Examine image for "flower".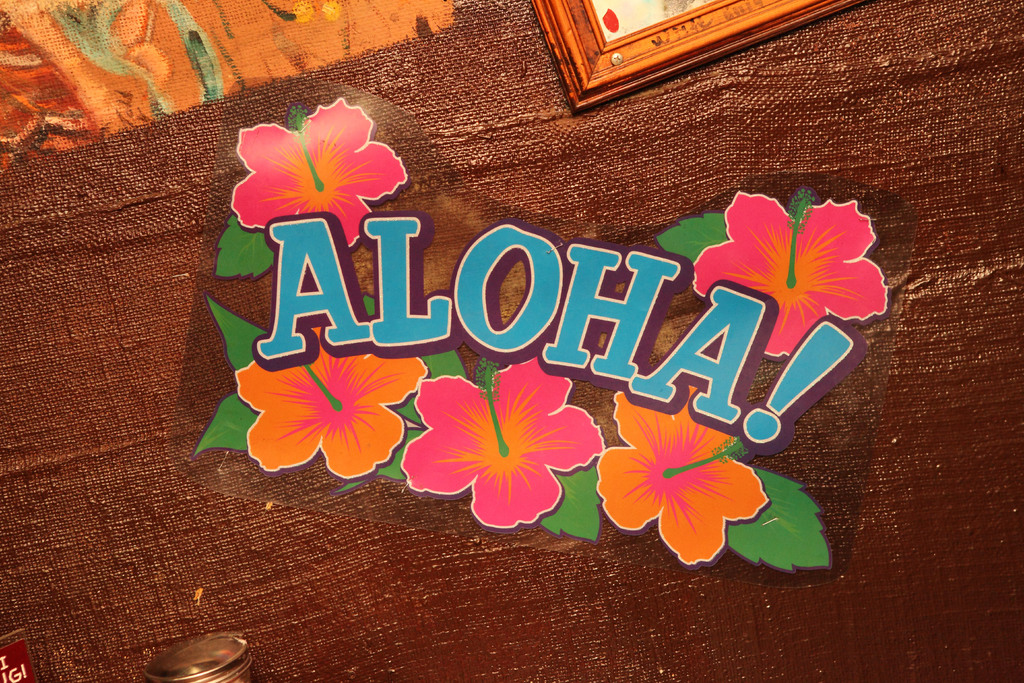
Examination result: box(234, 107, 419, 235).
